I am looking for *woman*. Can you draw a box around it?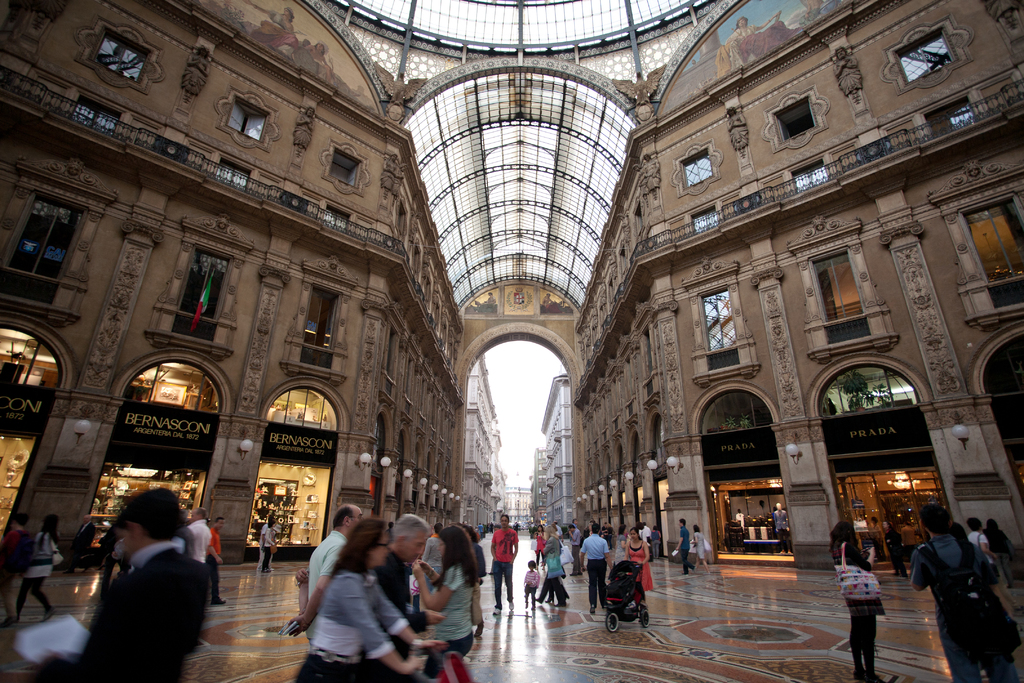
Sure, the bounding box is Rect(415, 525, 448, 588).
